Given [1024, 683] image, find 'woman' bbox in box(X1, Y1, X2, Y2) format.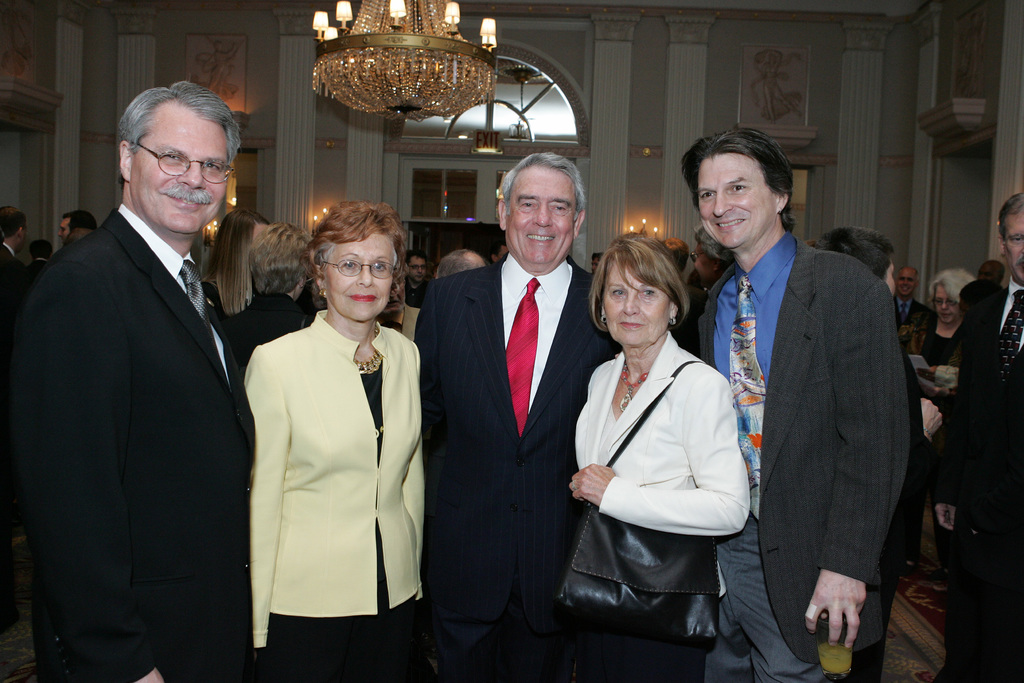
box(205, 204, 270, 329).
